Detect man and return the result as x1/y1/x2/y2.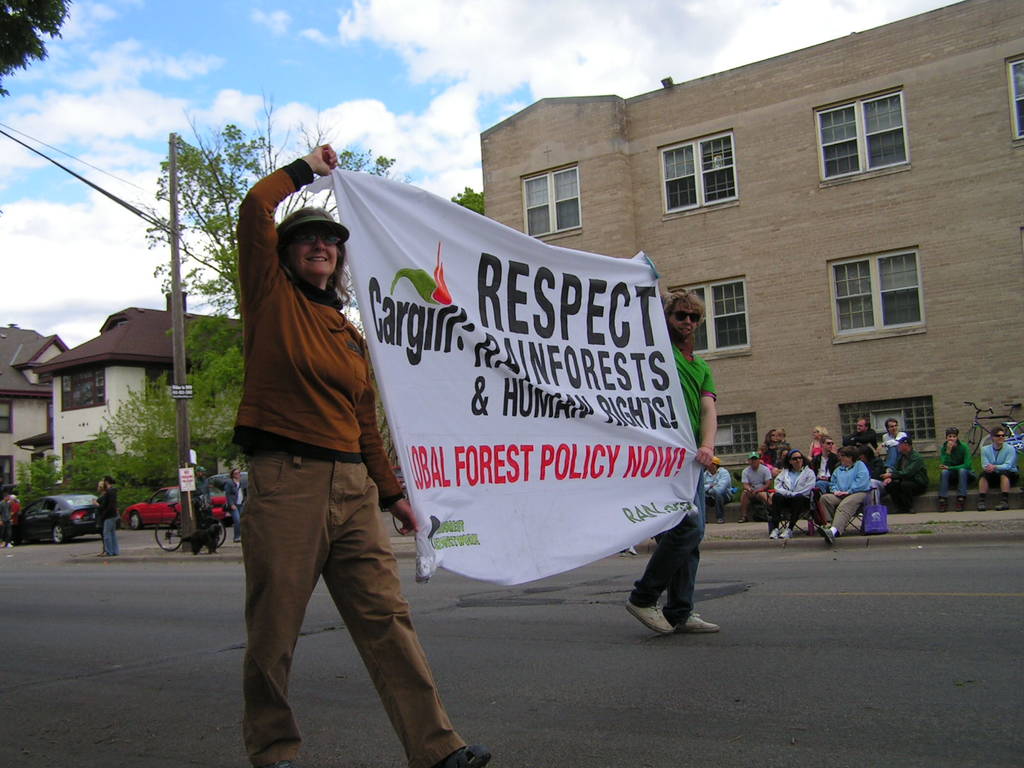
738/447/771/525.
